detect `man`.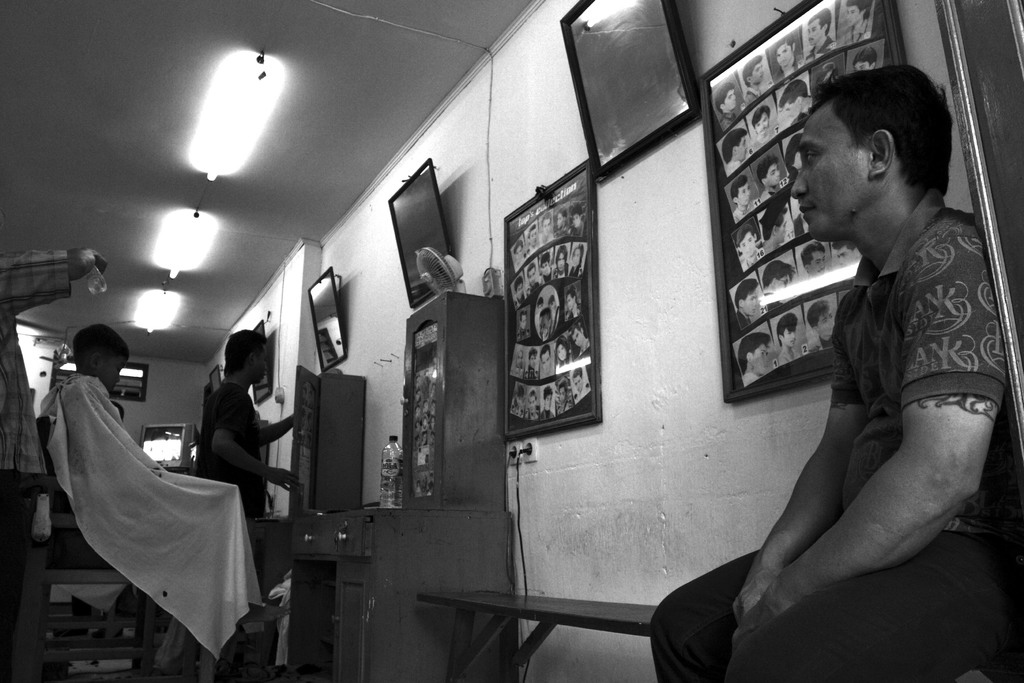
Detected at region(541, 386, 556, 421).
